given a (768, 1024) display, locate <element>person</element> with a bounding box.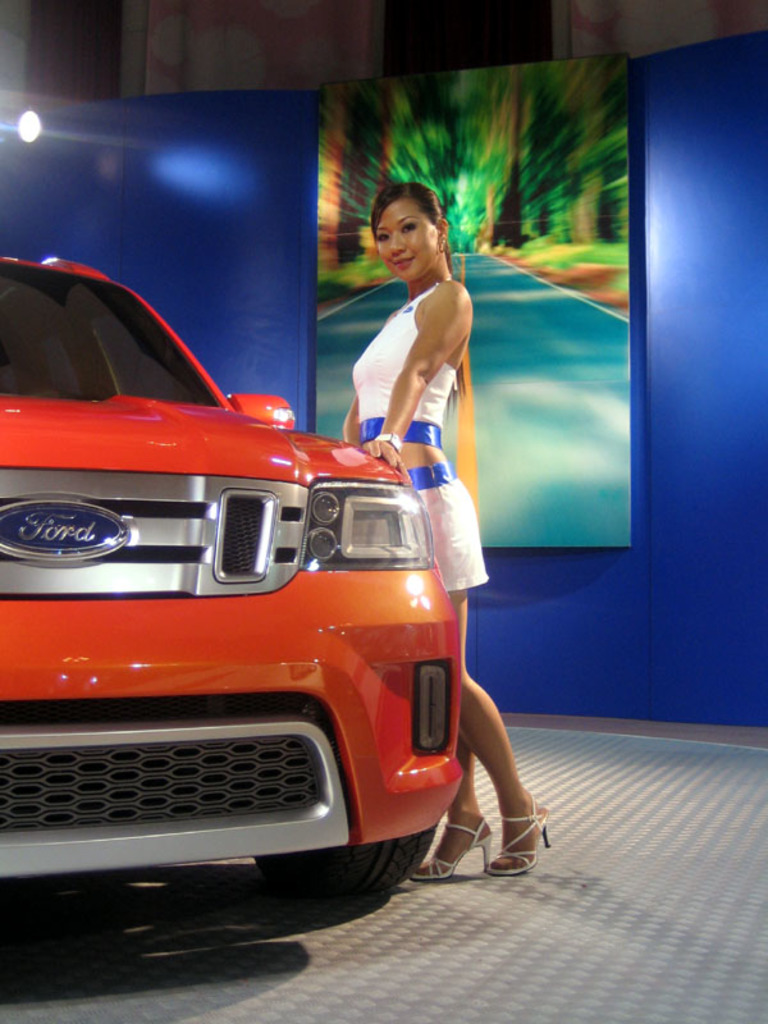
Located: [343,182,536,877].
